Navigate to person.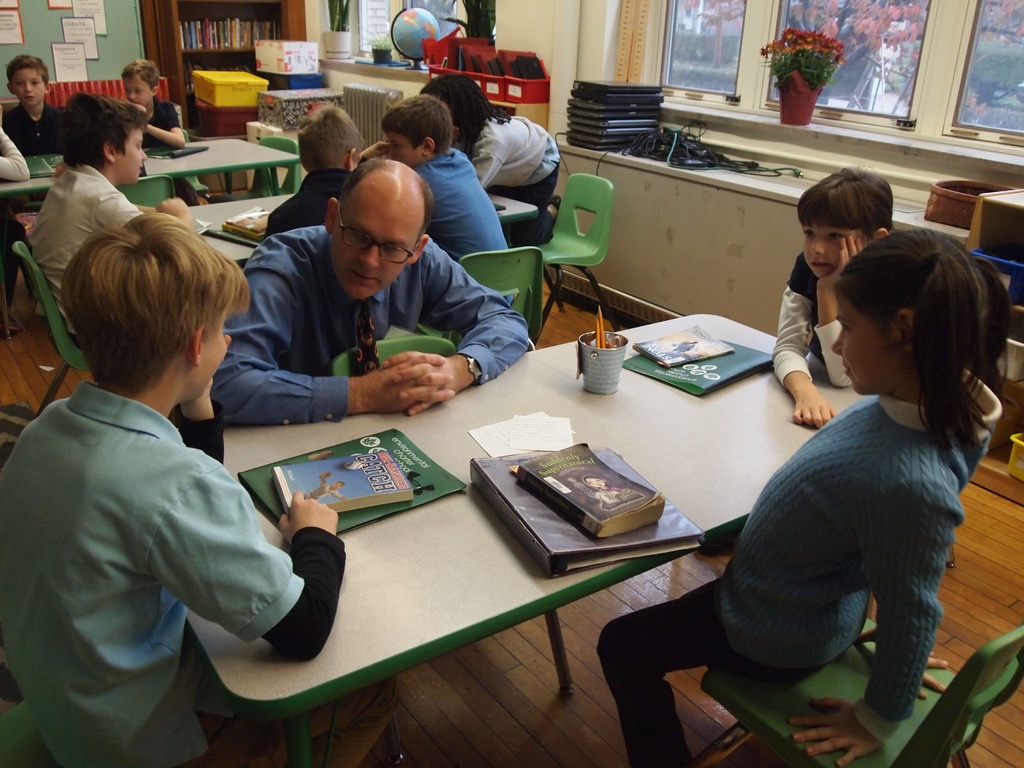
Navigation target: select_region(0, 53, 67, 158).
